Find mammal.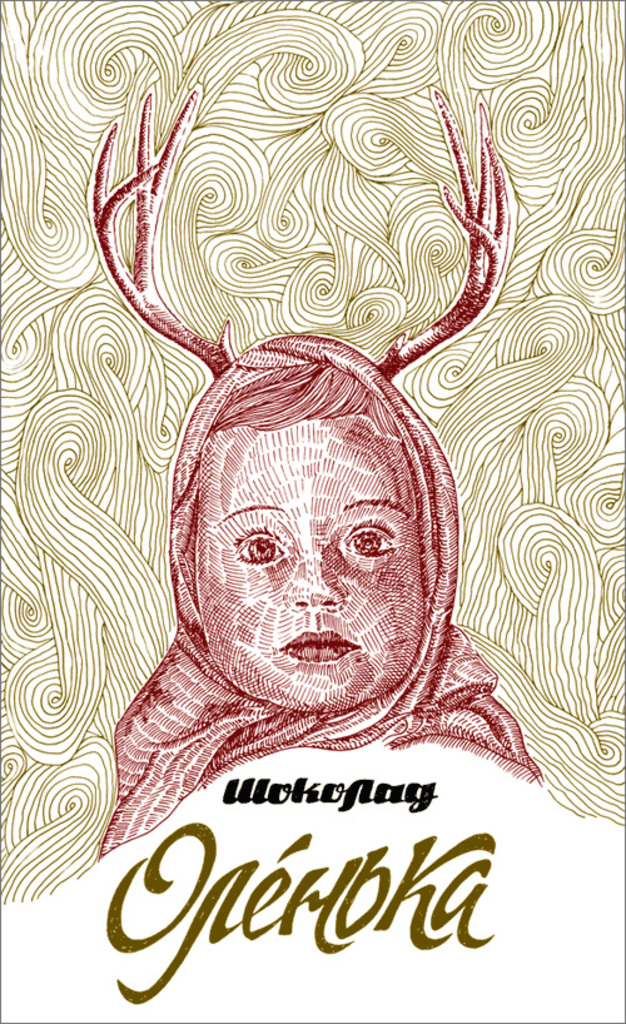
locate(98, 6, 532, 876).
